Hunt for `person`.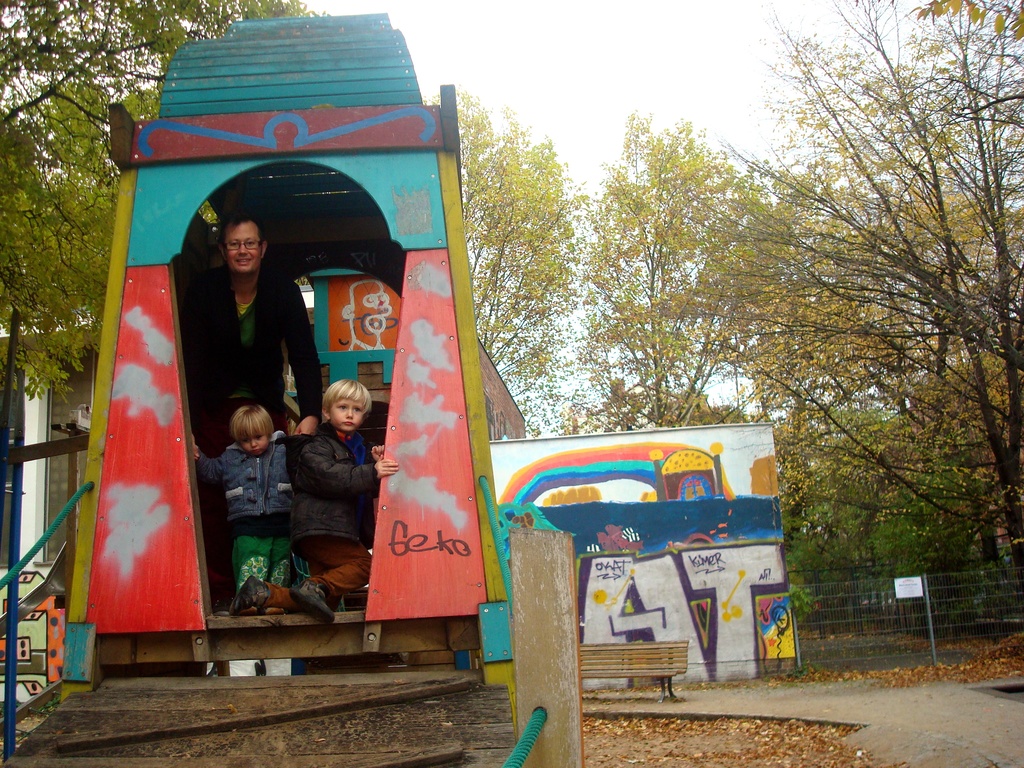
Hunted down at (left=172, top=211, right=314, bottom=582).
